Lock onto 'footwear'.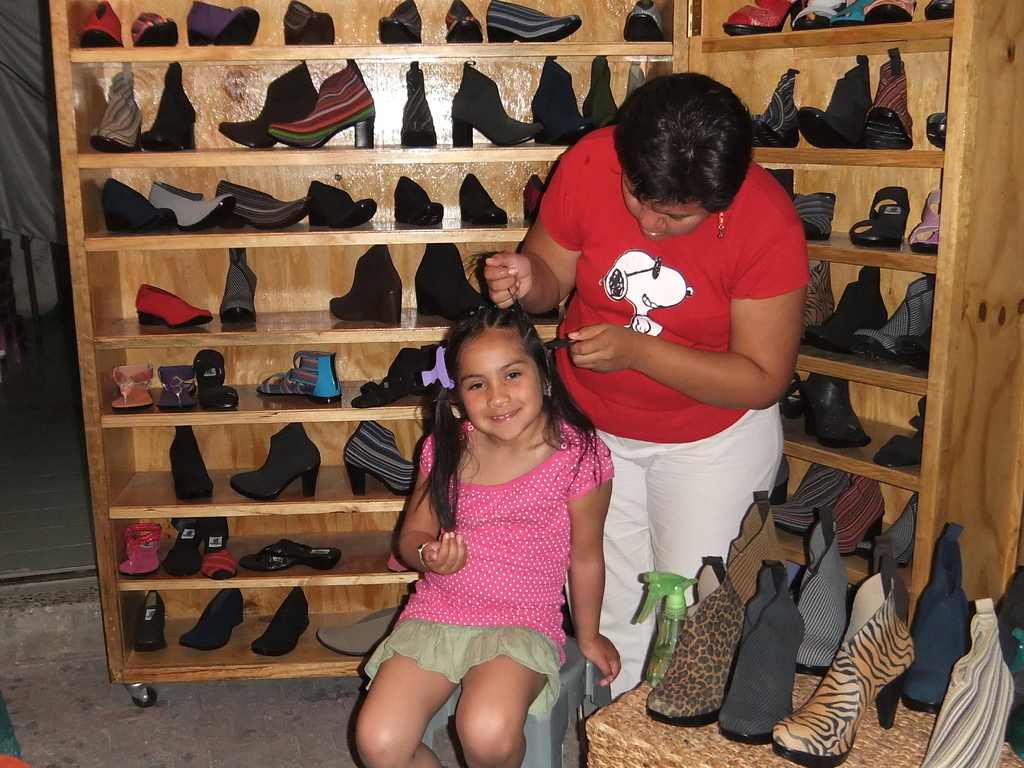
Locked: Rect(925, 0, 955, 19).
